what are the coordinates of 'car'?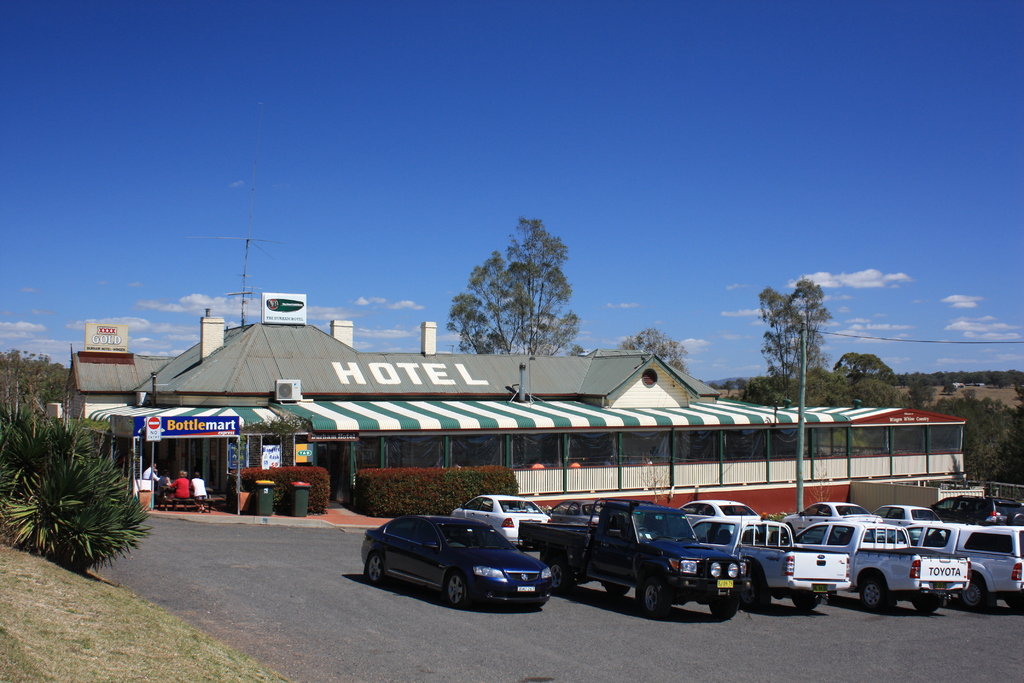
<box>448,498,550,549</box>.
